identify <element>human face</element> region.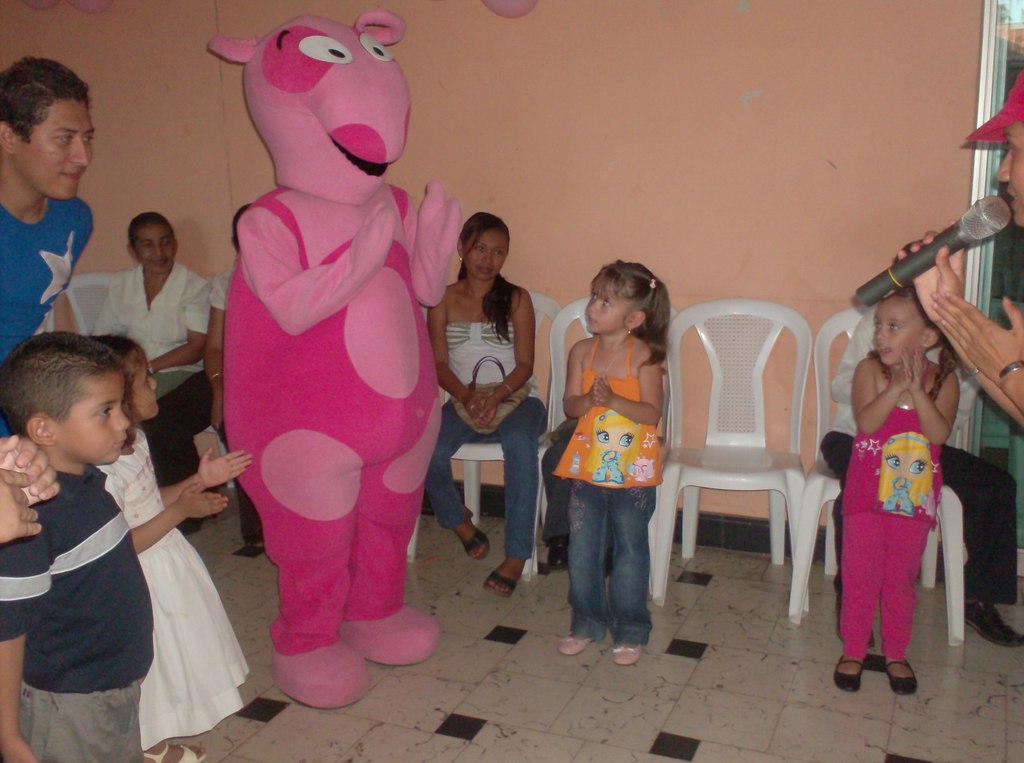
Region: [left=585, top=275, right=619, bottom=333].
